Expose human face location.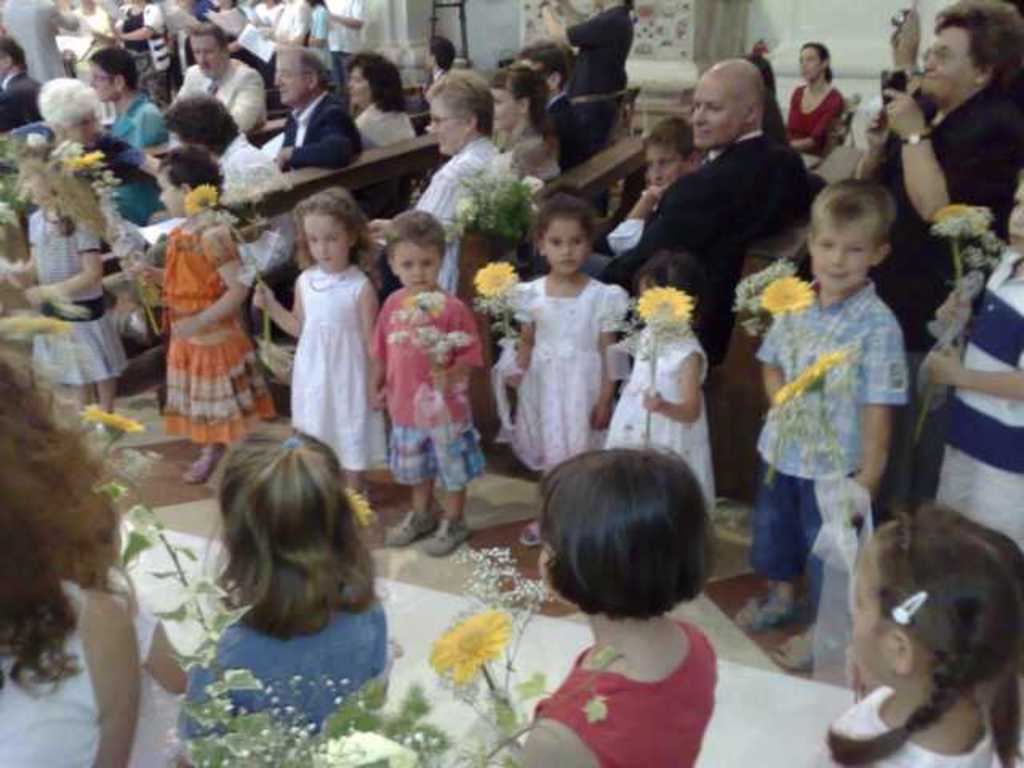
Exposed at bbox(88, 67, 117, 102).
